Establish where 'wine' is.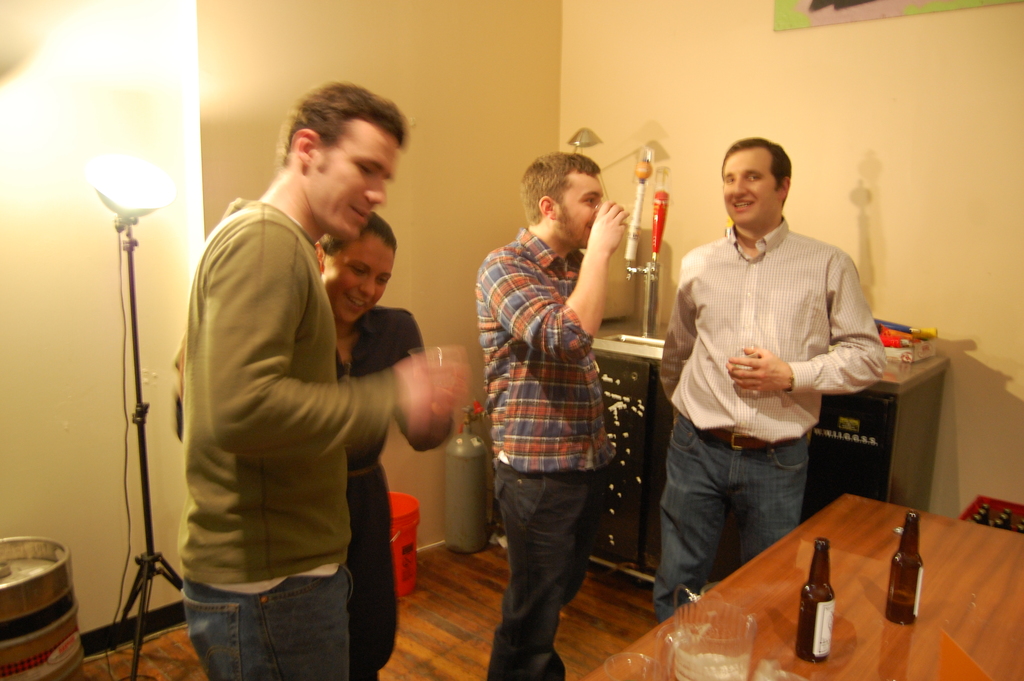
Established at <box>795,533,845,662</box>.
